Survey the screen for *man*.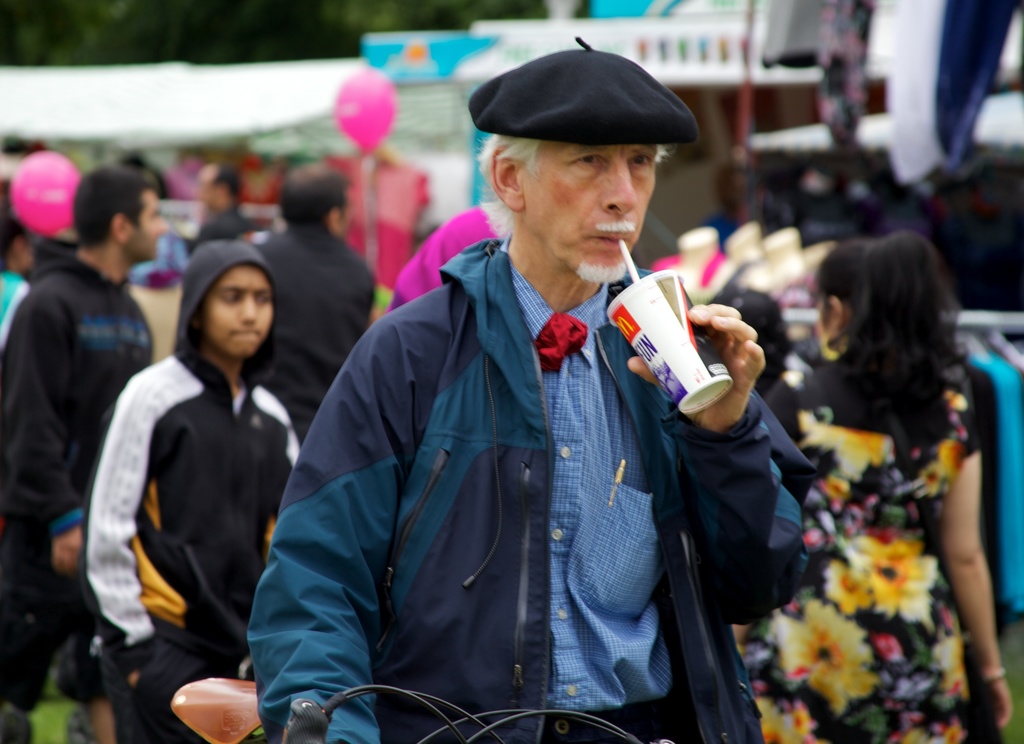
Survey found: <box>243,159,388,455</box>.
